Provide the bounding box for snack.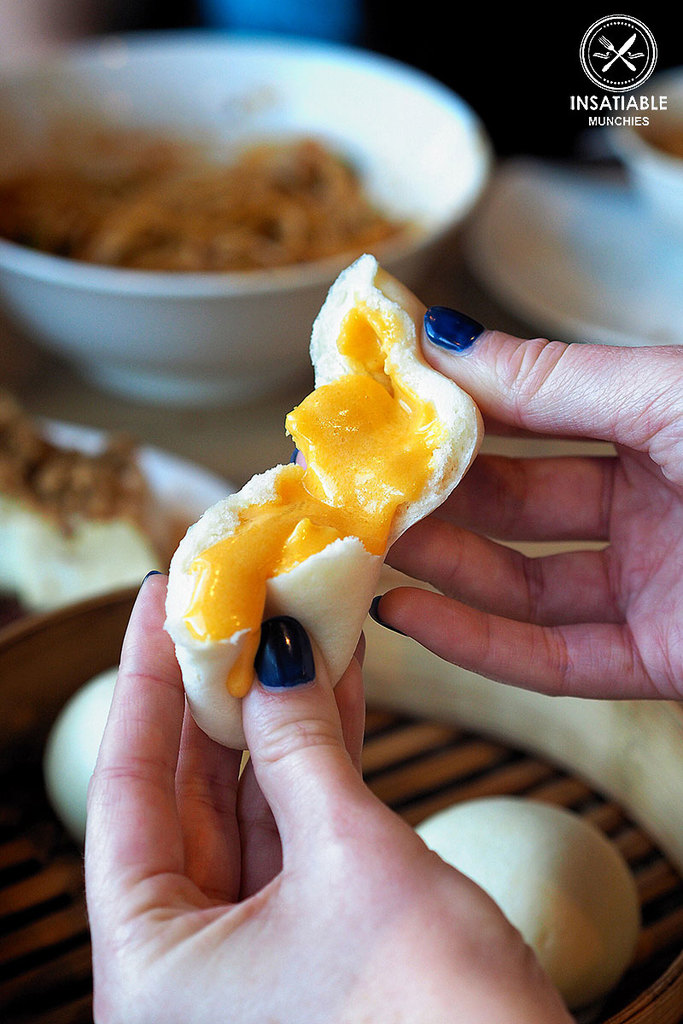
left=161, top=282, right=506, bottom=756.
